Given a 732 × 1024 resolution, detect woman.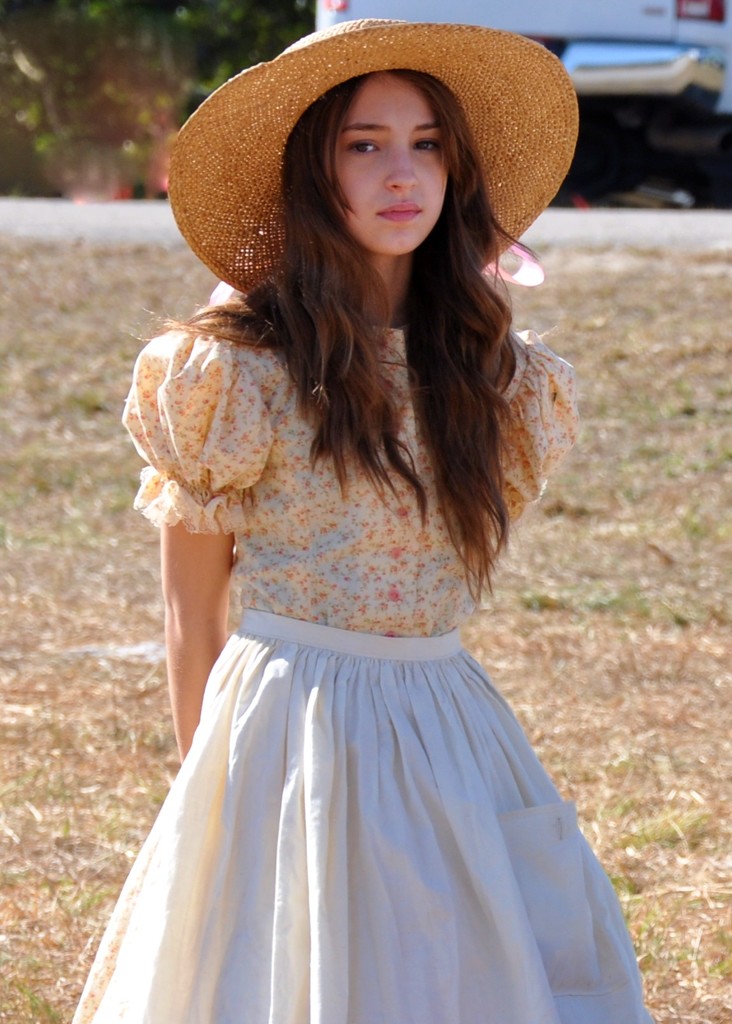
64,19,654,1023.
